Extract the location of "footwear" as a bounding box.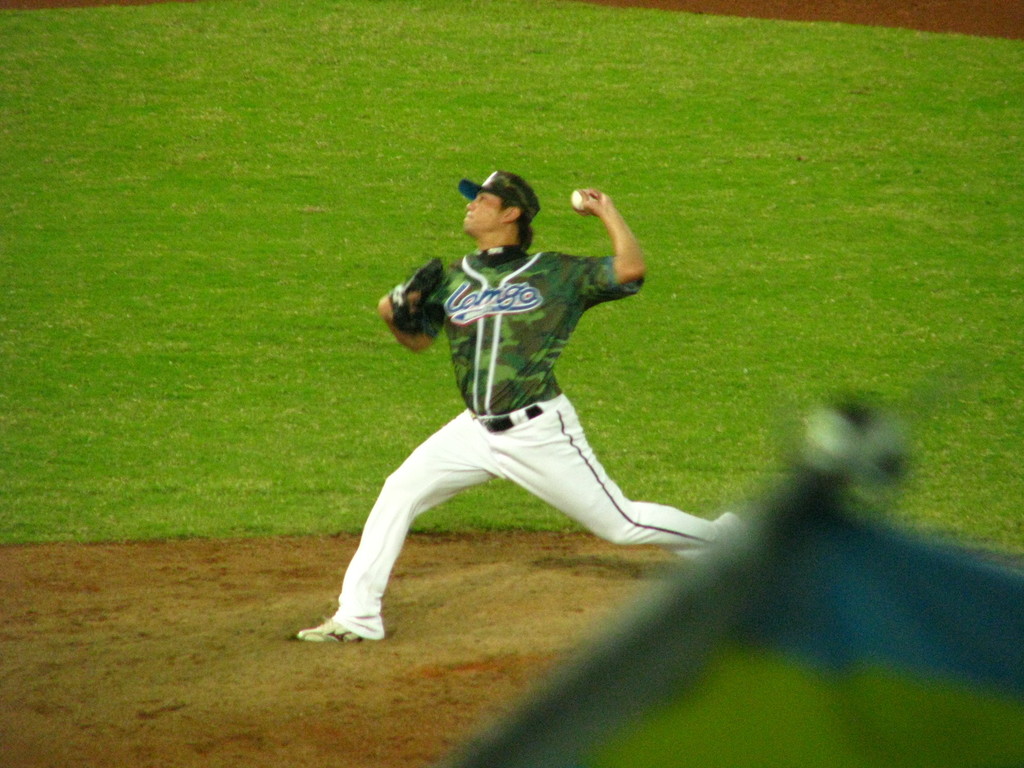
l=296, t=617, r=360, b=641.
